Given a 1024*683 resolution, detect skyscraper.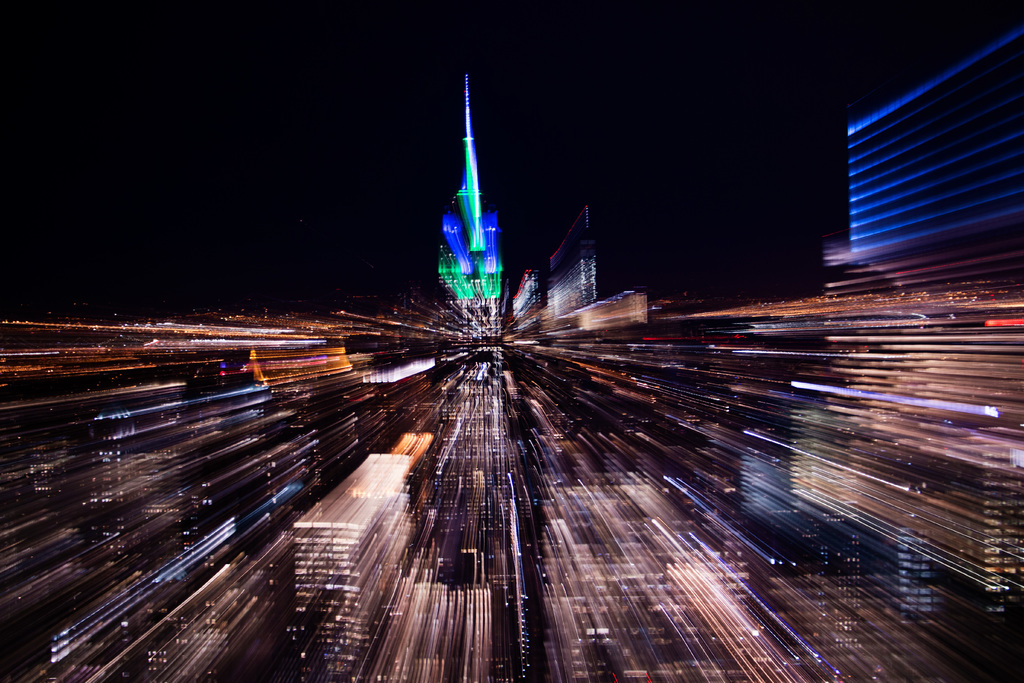
<box>812,26,1023,318</box>.
